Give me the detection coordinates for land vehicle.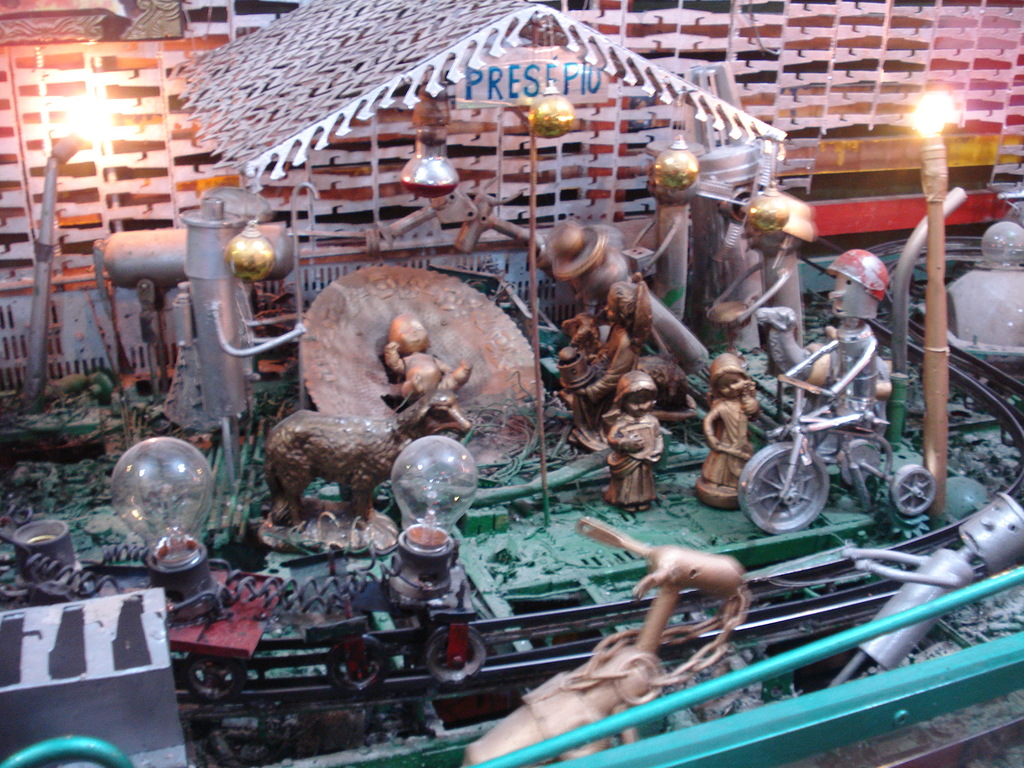
select_region(736, 368, 933, 533).
